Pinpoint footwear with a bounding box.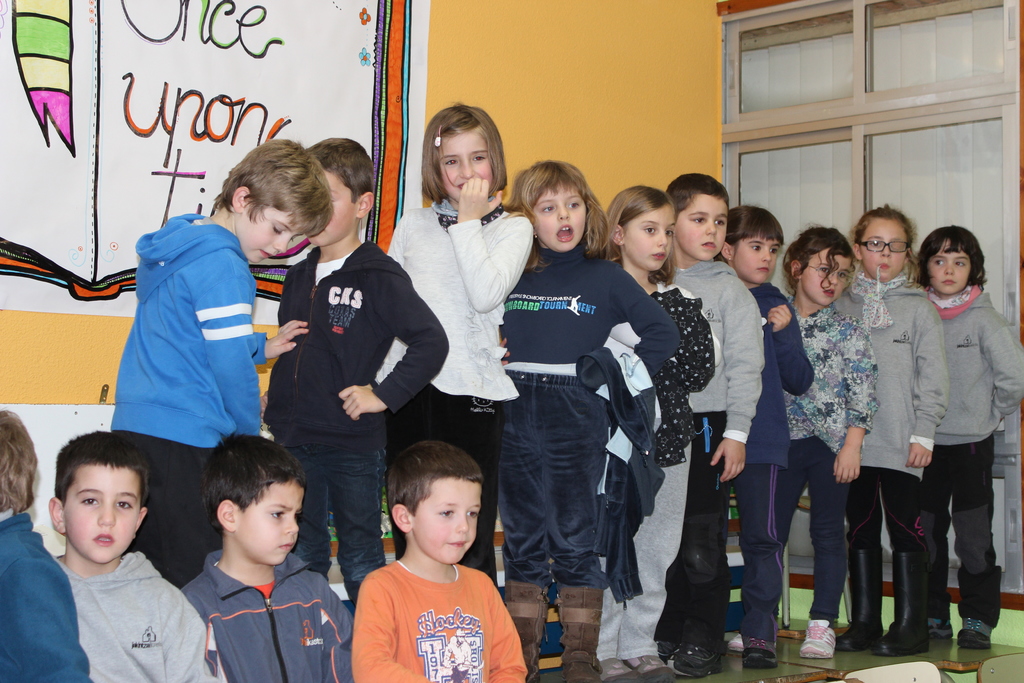
detection(633, 658, 674, 682).
